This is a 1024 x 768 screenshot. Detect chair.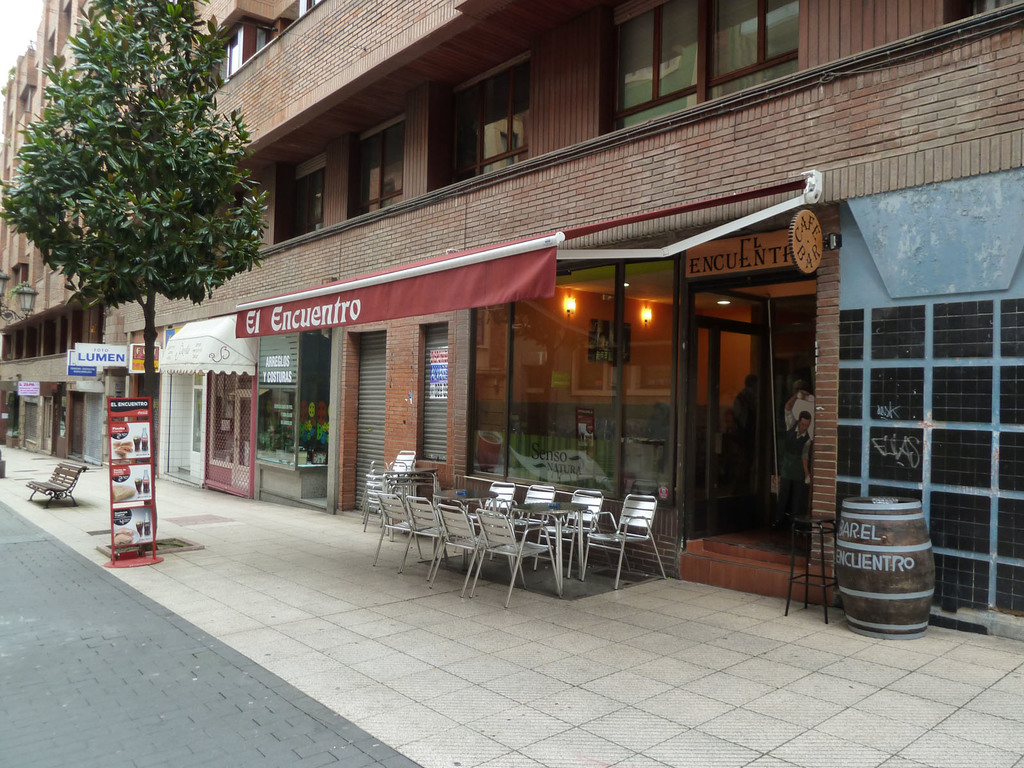
{"left": 469, "top": 509, "right": 561, "bottom": 605}.
